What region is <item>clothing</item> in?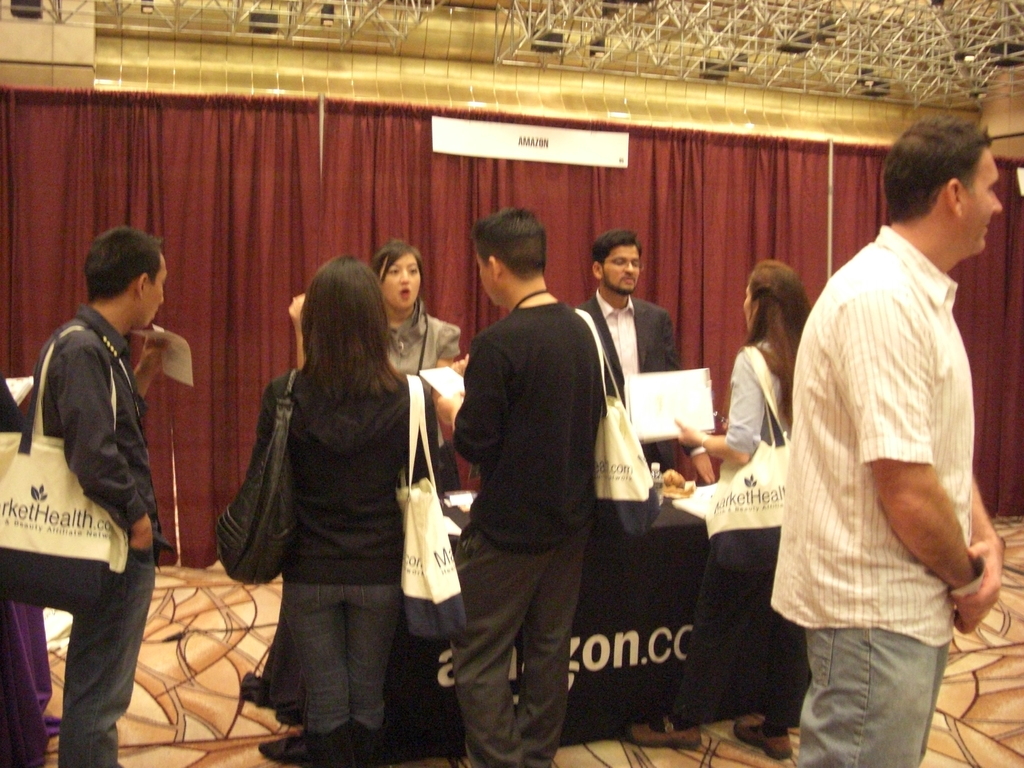
locate(759, 227, 977, 767).
